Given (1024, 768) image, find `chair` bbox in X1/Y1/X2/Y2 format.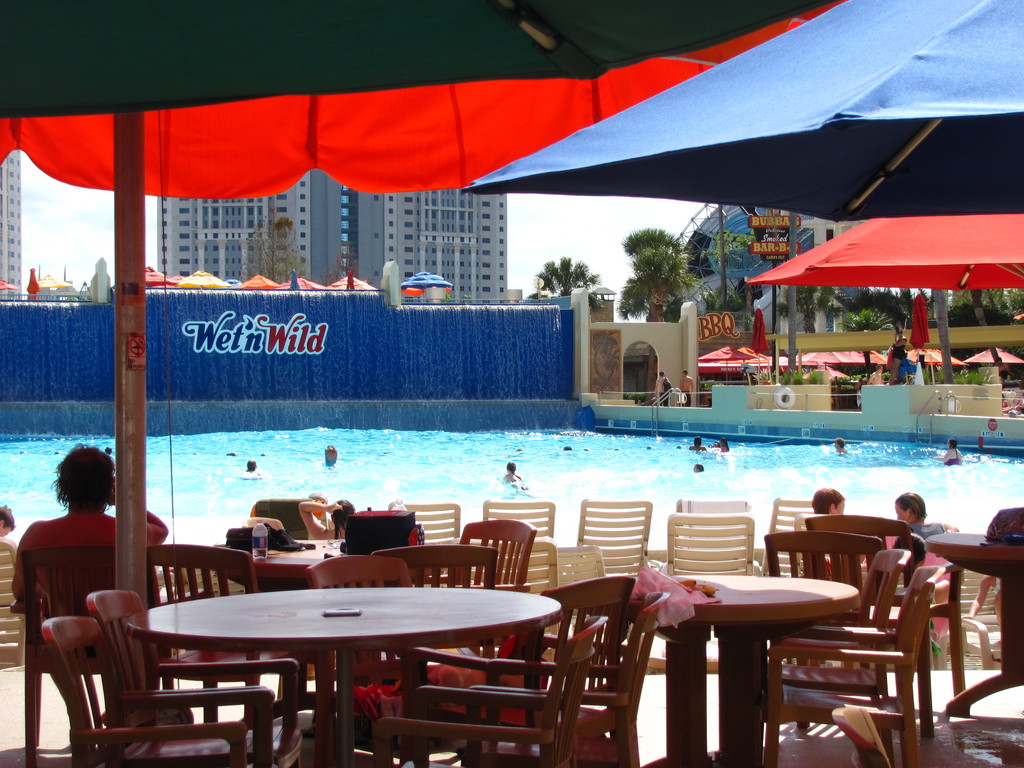
305/554/474/767.
